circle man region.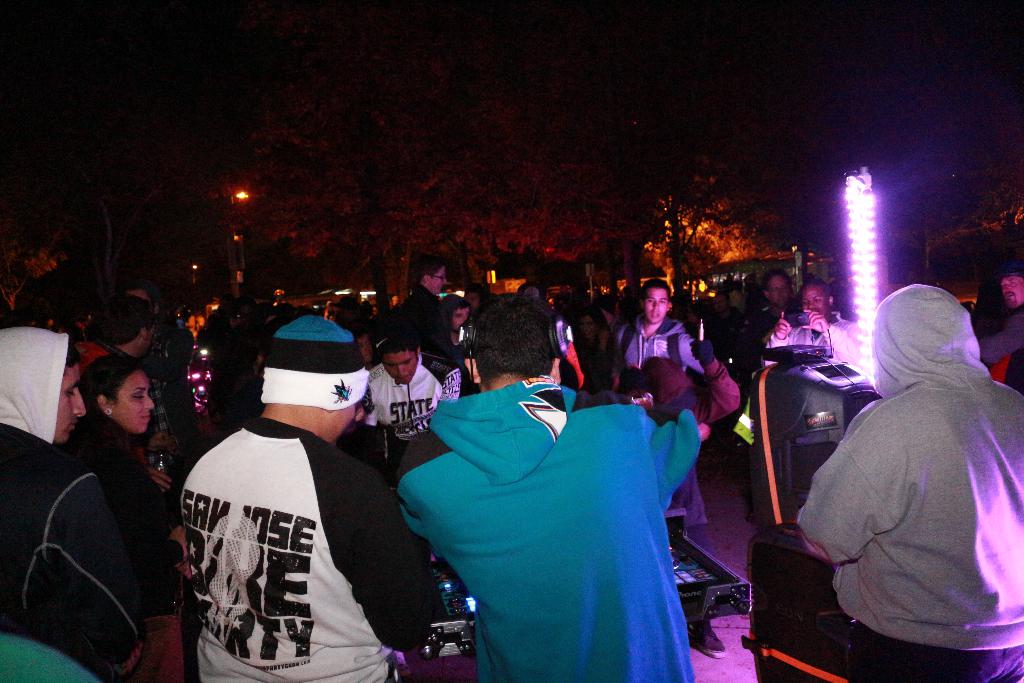
Region: box(159, 302, 428, 682).
